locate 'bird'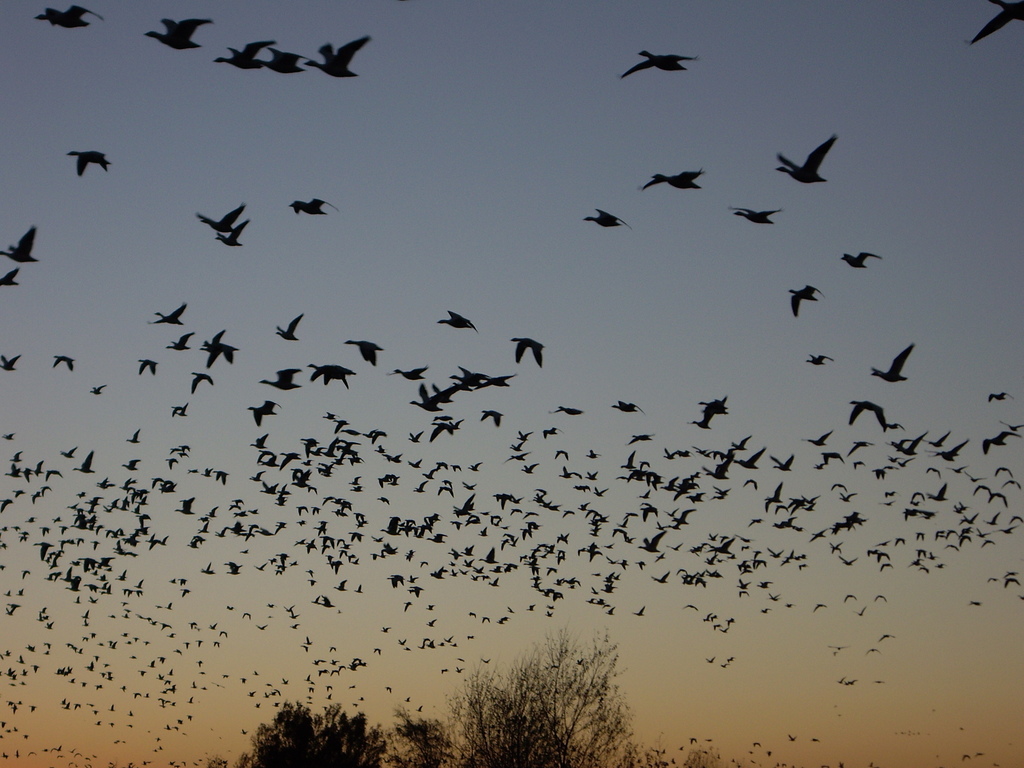
left=0, top=268, right=22, bottom=286
